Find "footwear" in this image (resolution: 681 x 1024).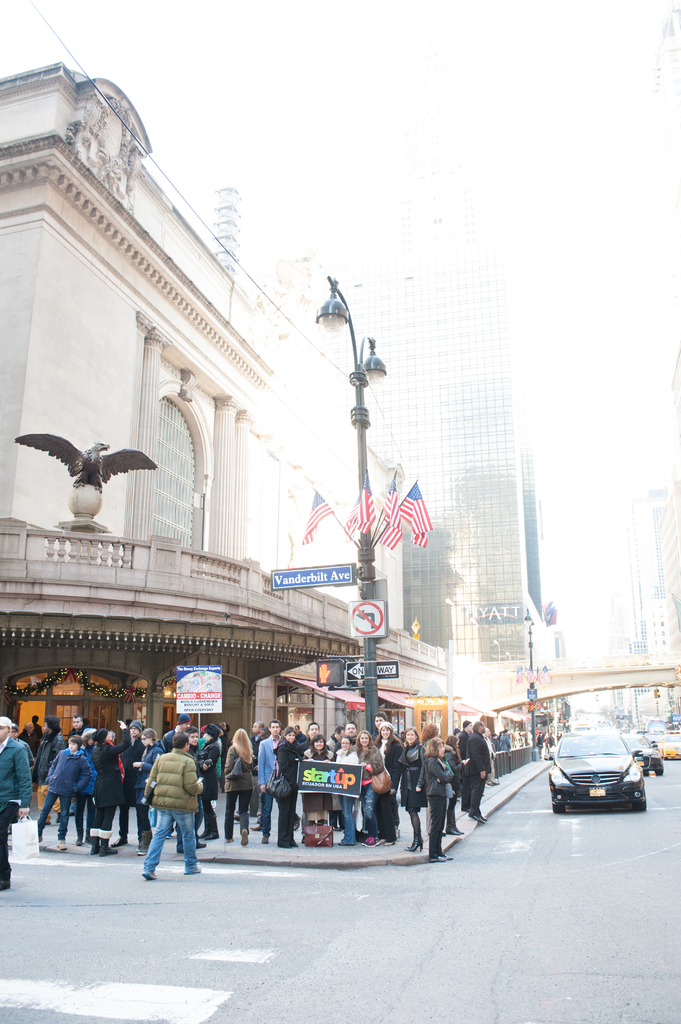
[x1=56, y1=813, x2=61, y2=825].
